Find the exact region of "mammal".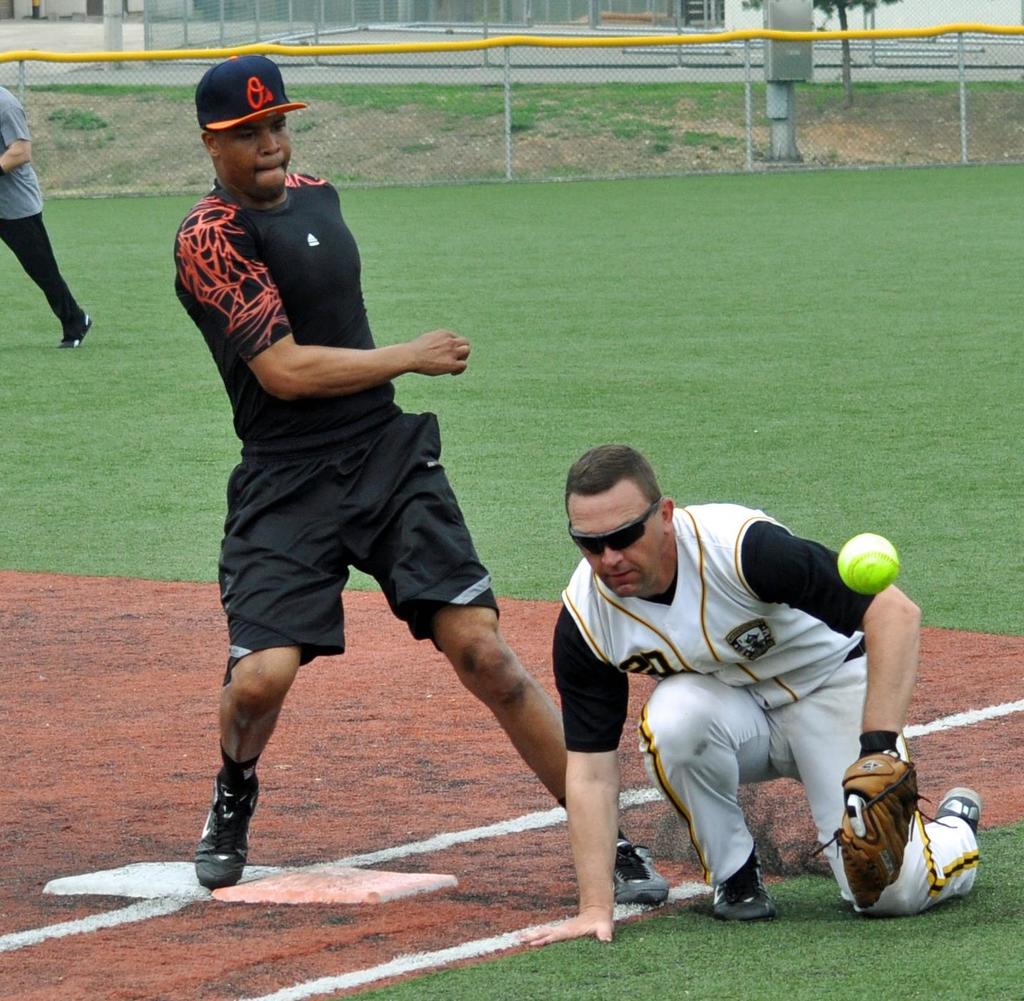
Exact region: {"left": 0, "top": 85, "right": 99, "bottom": 352}.
